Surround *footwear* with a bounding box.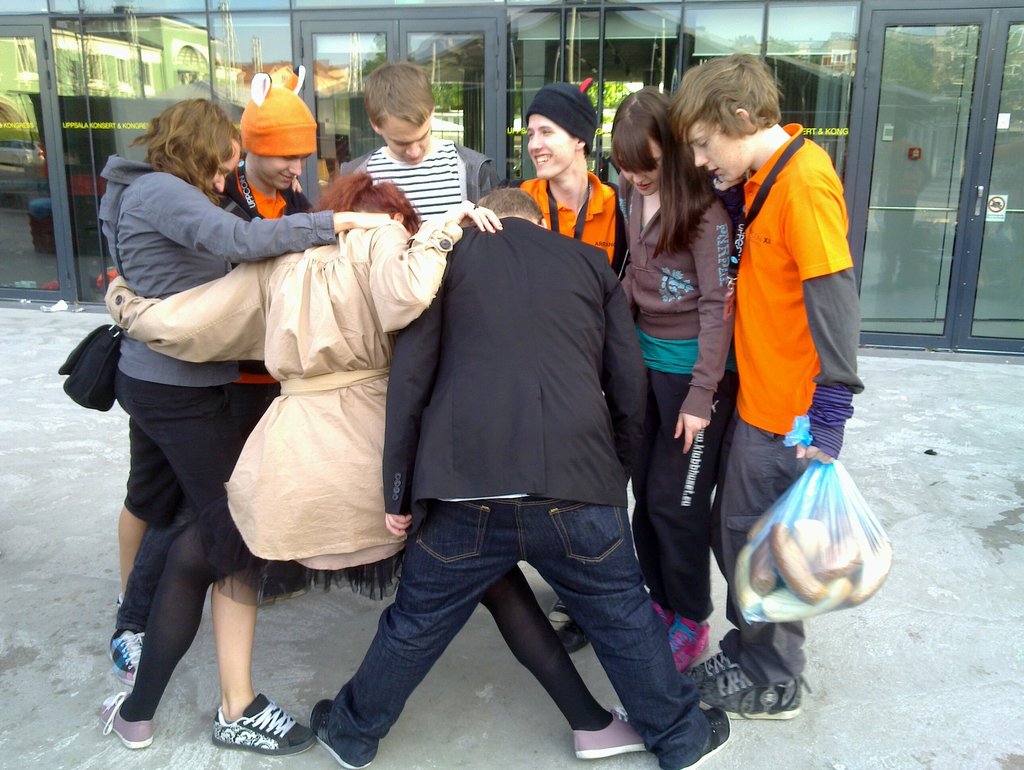
BBox(307, 695, 370, 768).
